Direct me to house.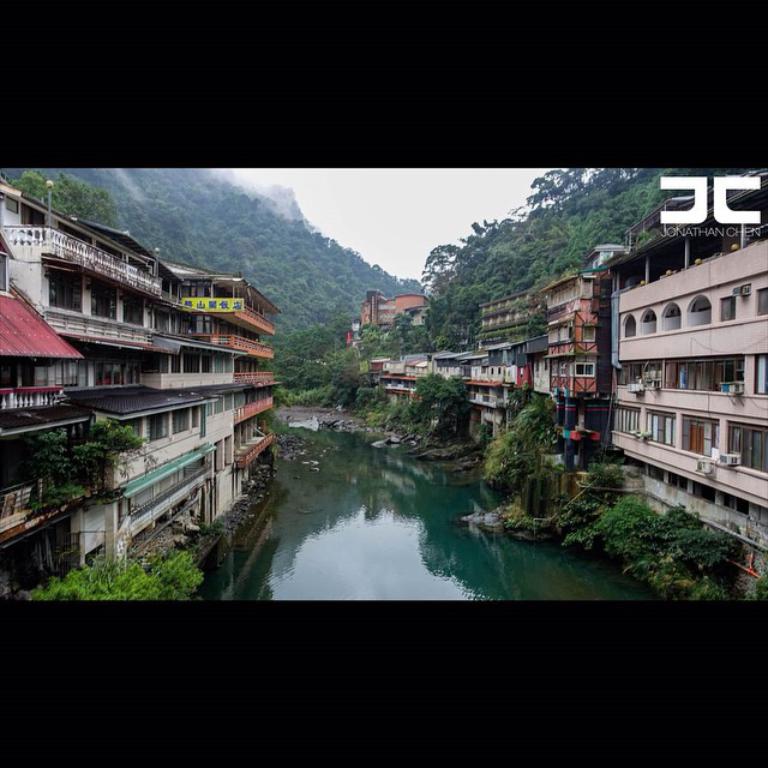
Direction: locate(456, 284, 547, 426).
